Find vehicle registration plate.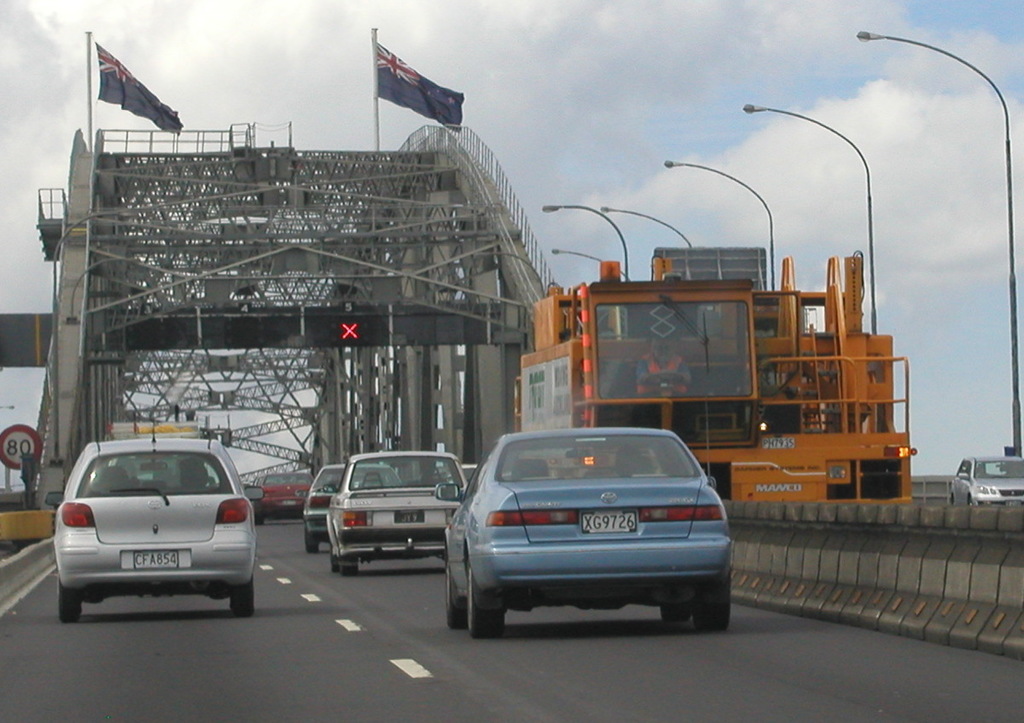
{"x1": 135, "y1": 550, "x2": 178, "y2": 569}.
